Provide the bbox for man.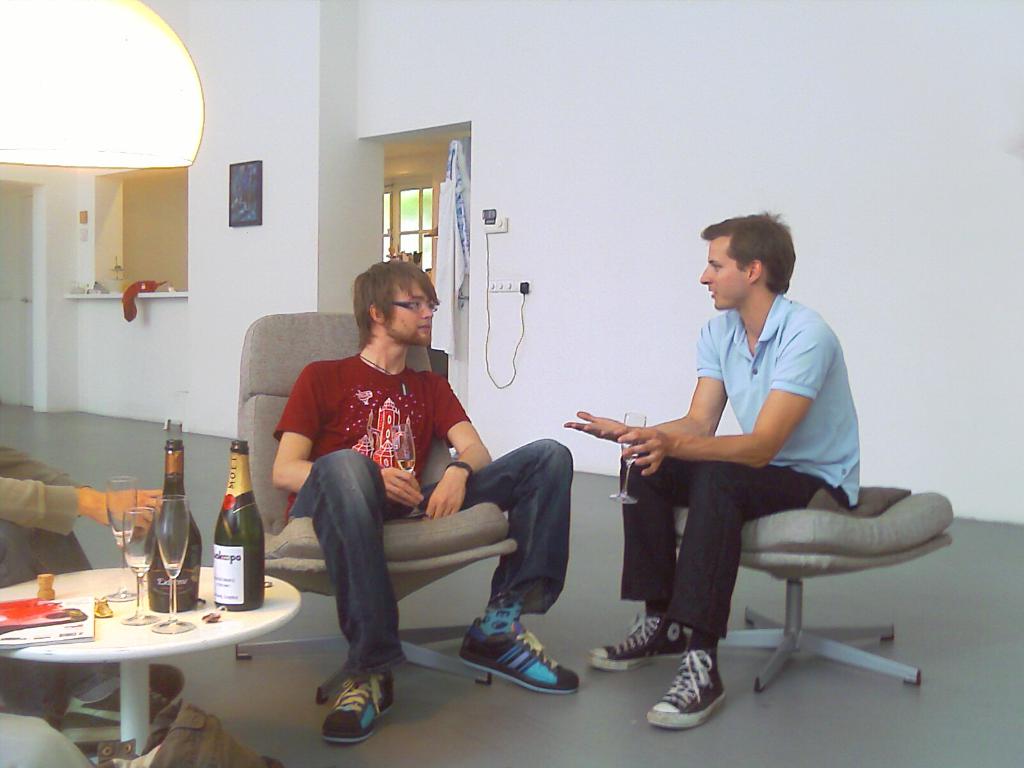
<region>559, 210, 868, 728</region>.
